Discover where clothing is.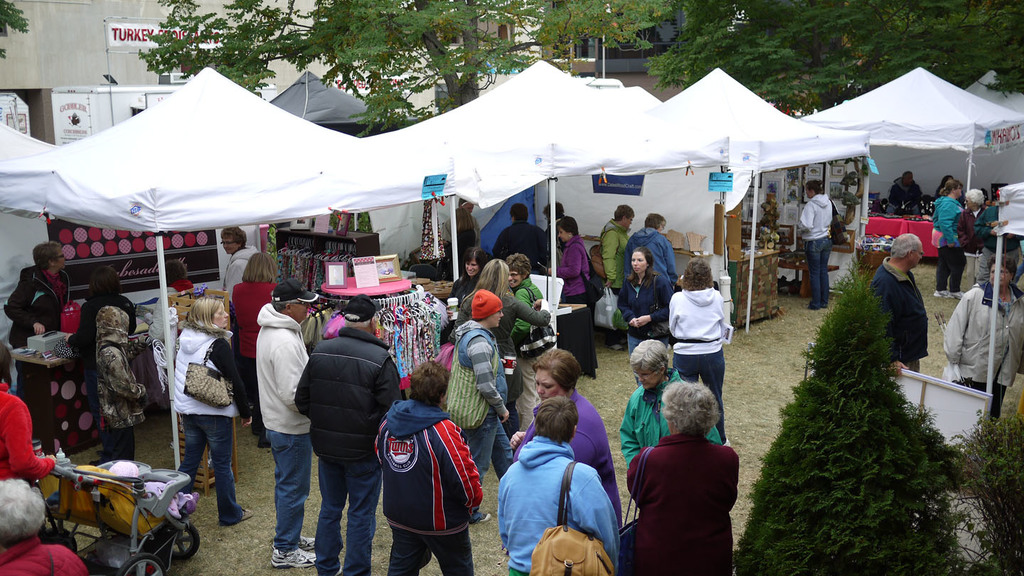
Discovered at {"x1": 974, "y1": 205, "x2": 1020, "y2": 283}.
